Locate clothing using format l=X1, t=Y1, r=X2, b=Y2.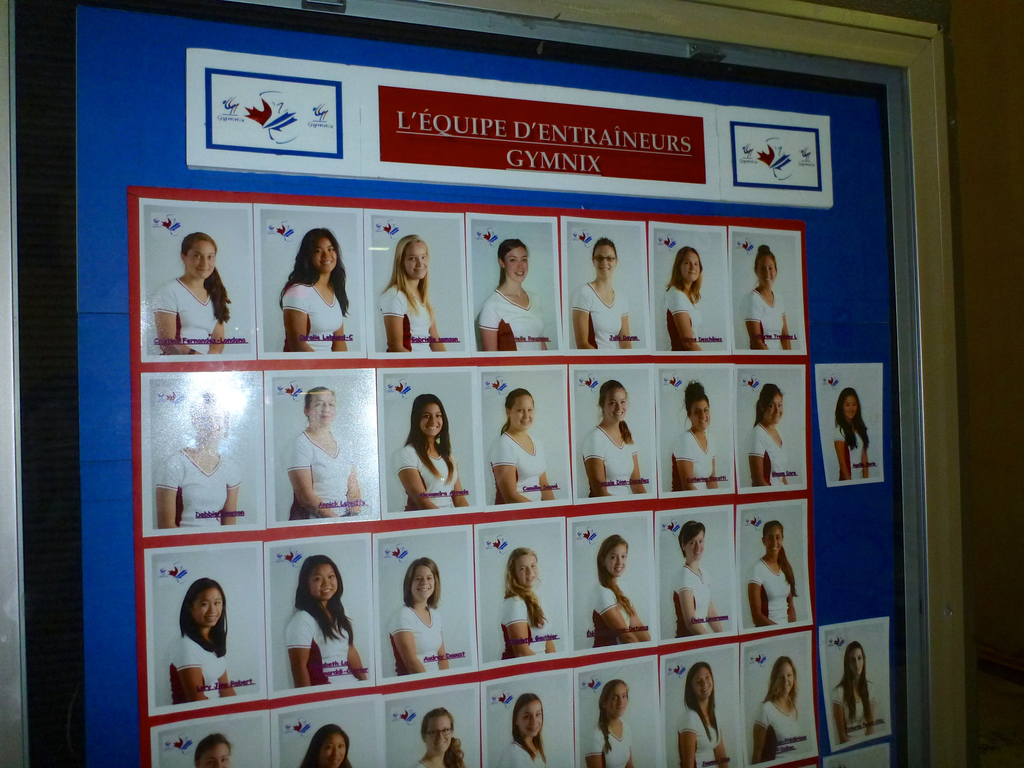
l=502, t=737, r=543, b=765.
